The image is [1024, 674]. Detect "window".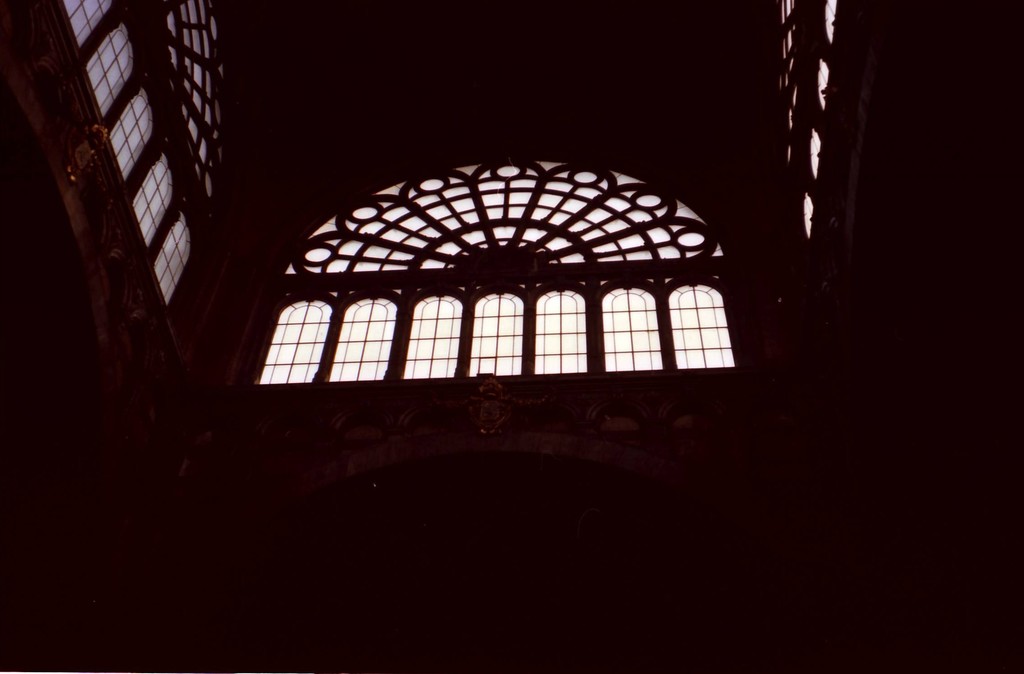
Detection: <box>325,297,395,379</box>.
